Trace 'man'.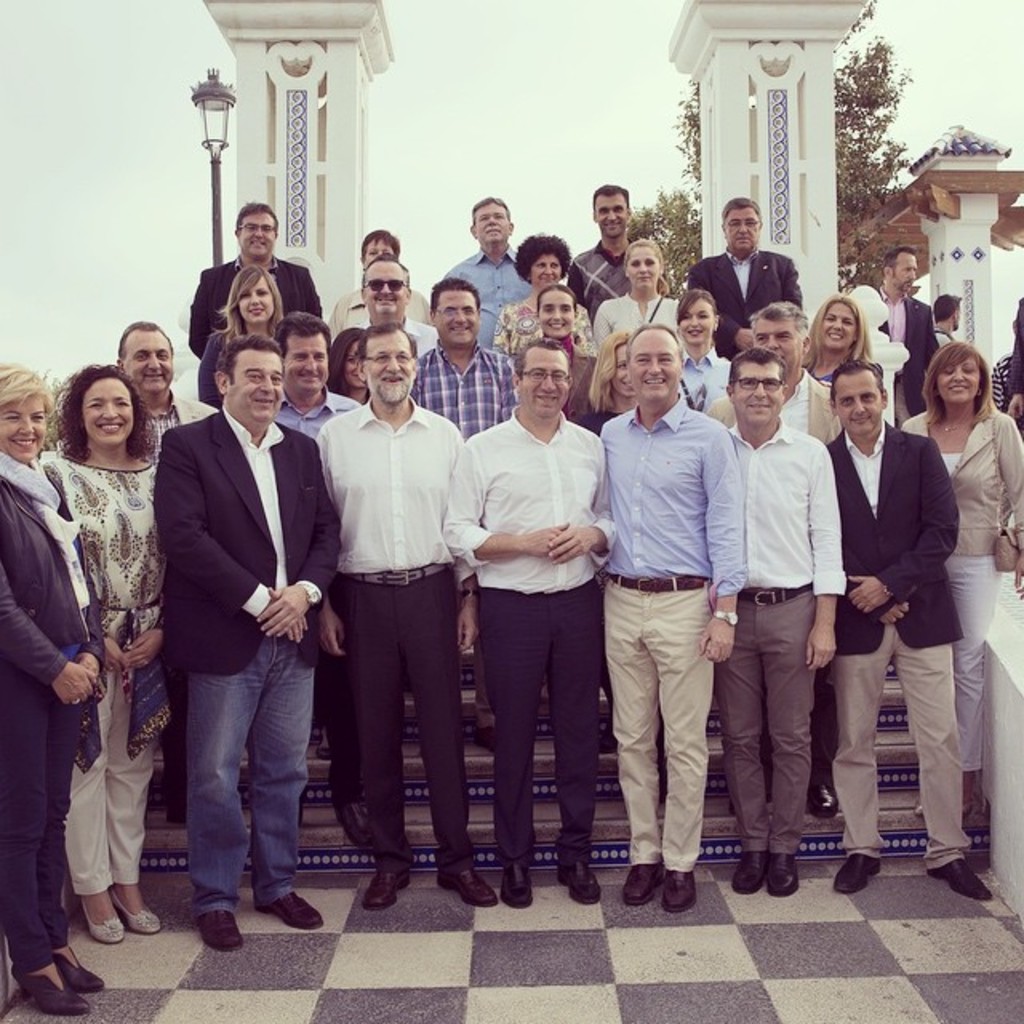
Traced to <bbox>605, 320, 741, 917</bbox>.
